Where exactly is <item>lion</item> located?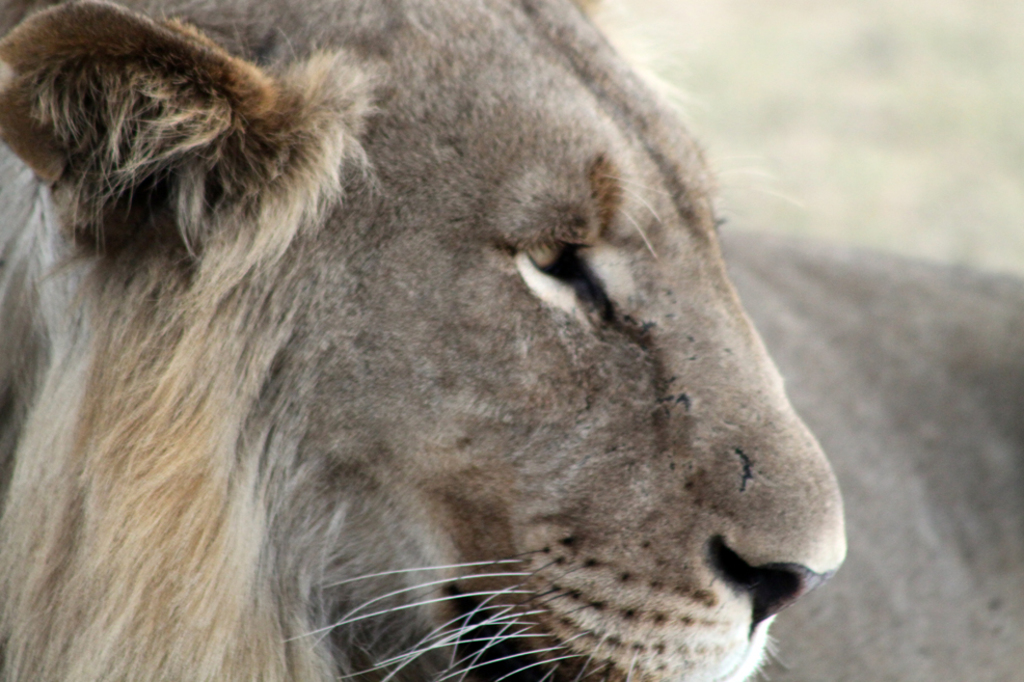
Its bounding box is select_region(0, 0, 1023, 681).
